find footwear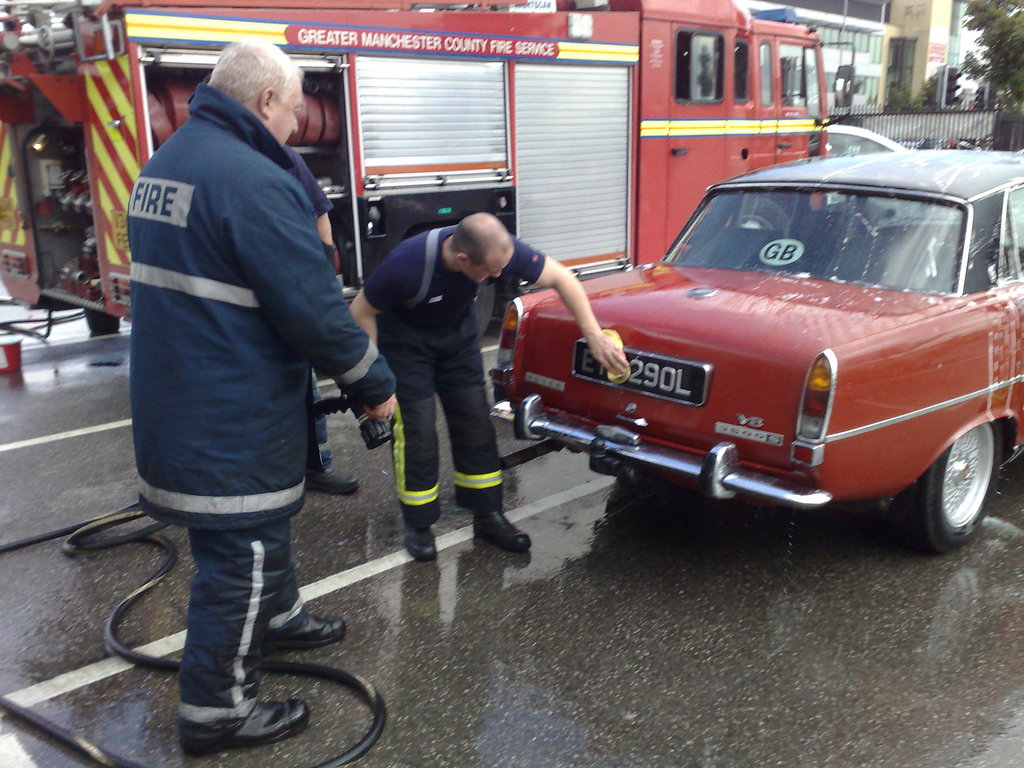
x1=255, y1=605, x2=353, y2=648
